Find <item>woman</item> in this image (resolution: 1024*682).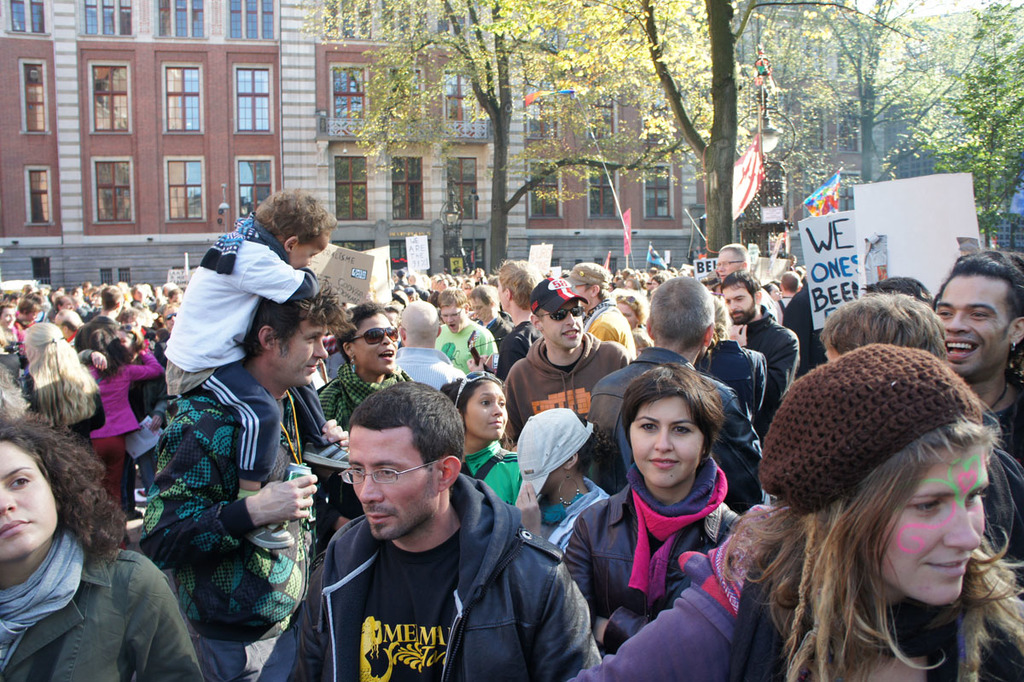
region(0, 425, 170, 676).
